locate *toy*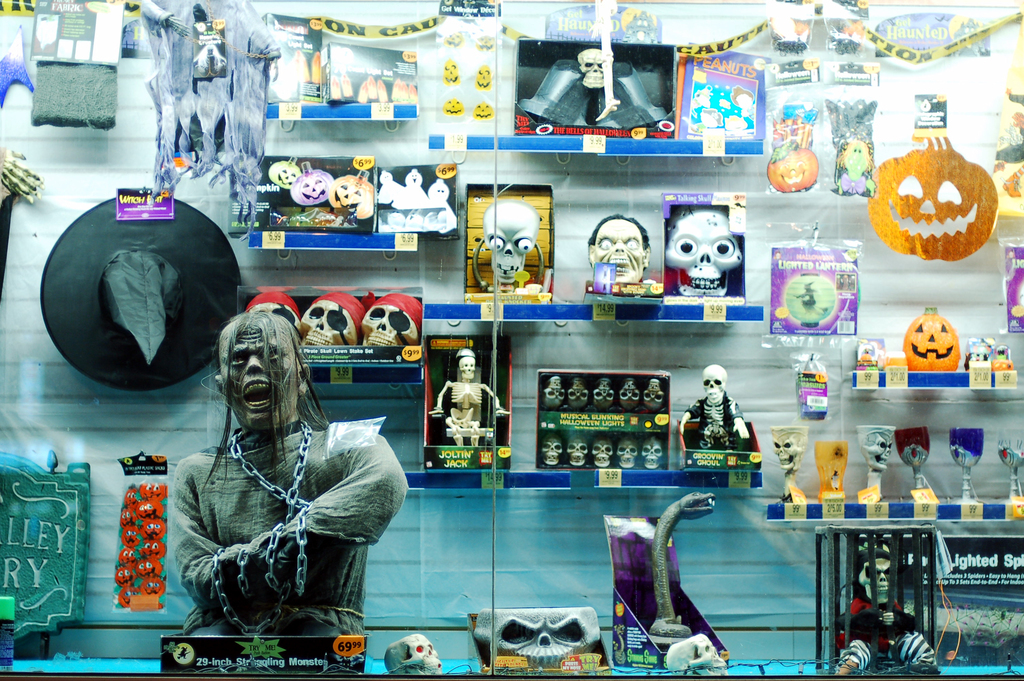
[576,44,605,90]
